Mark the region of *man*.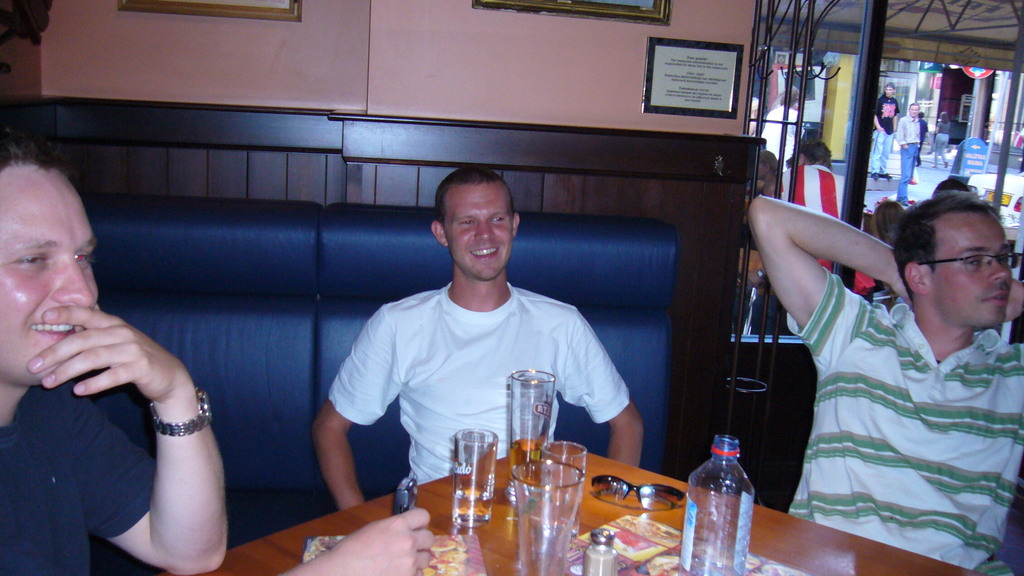
Region: x1=309 y1=168 x2=631 y2=521.
